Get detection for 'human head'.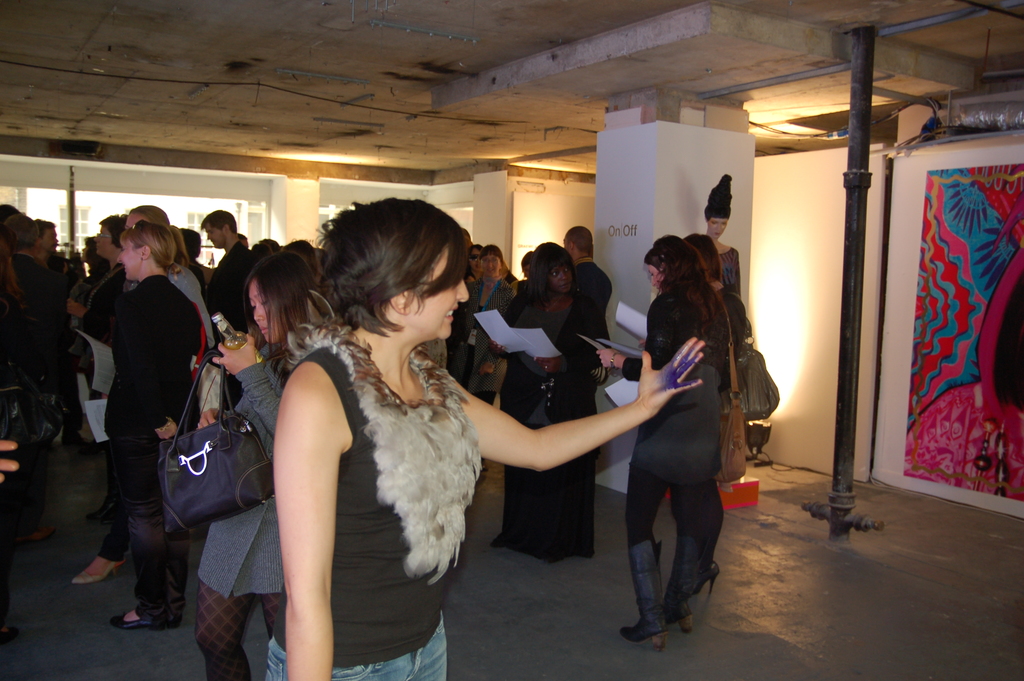
Detection: Rect(326, 199, 470, 341).
